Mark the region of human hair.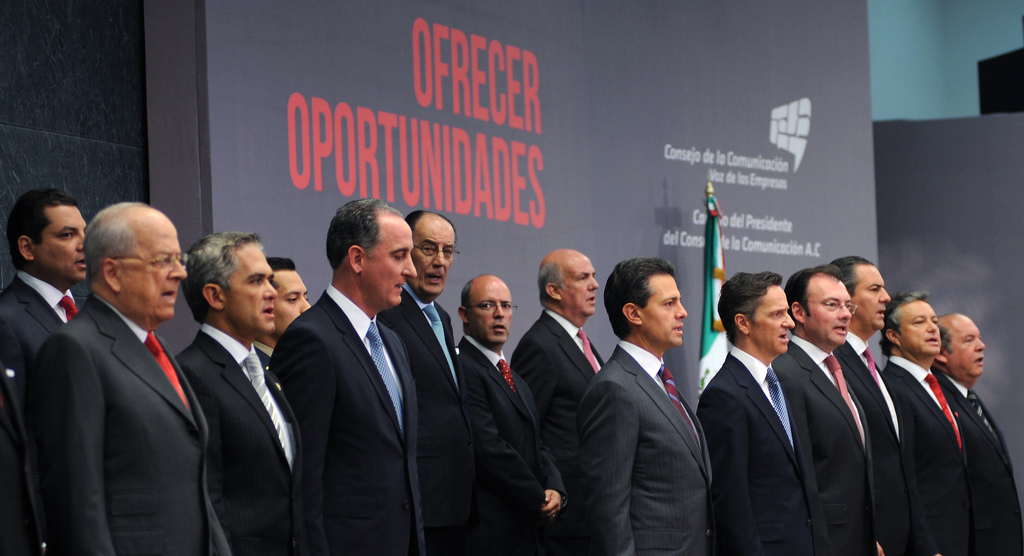
Region: x1=937 y1=325 x2=956 y2=362.
